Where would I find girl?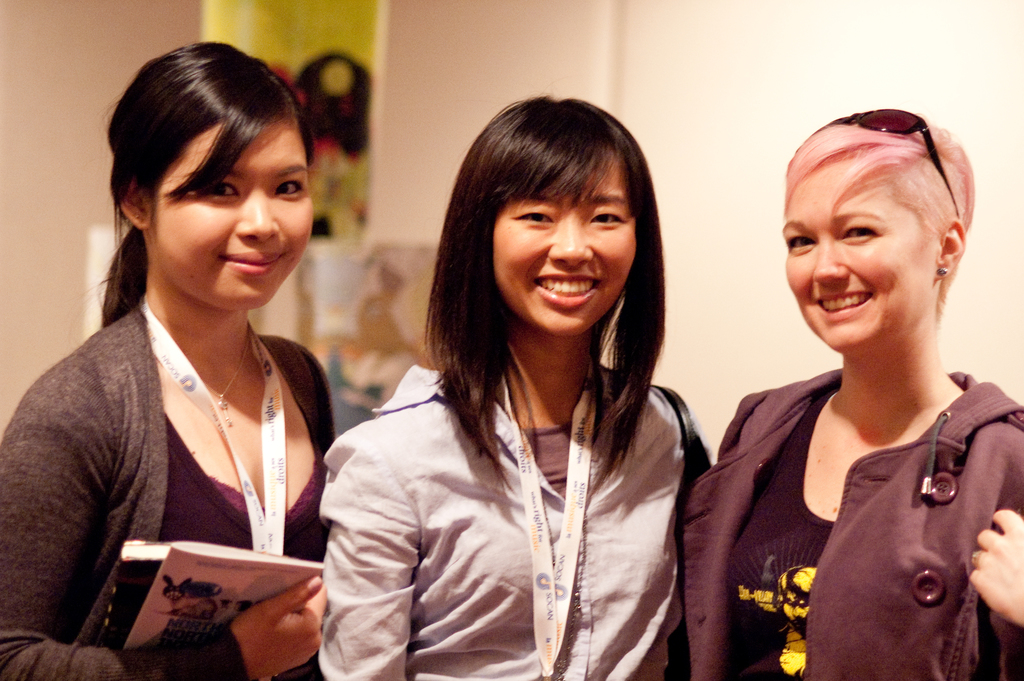
At 321:90:721:680.
